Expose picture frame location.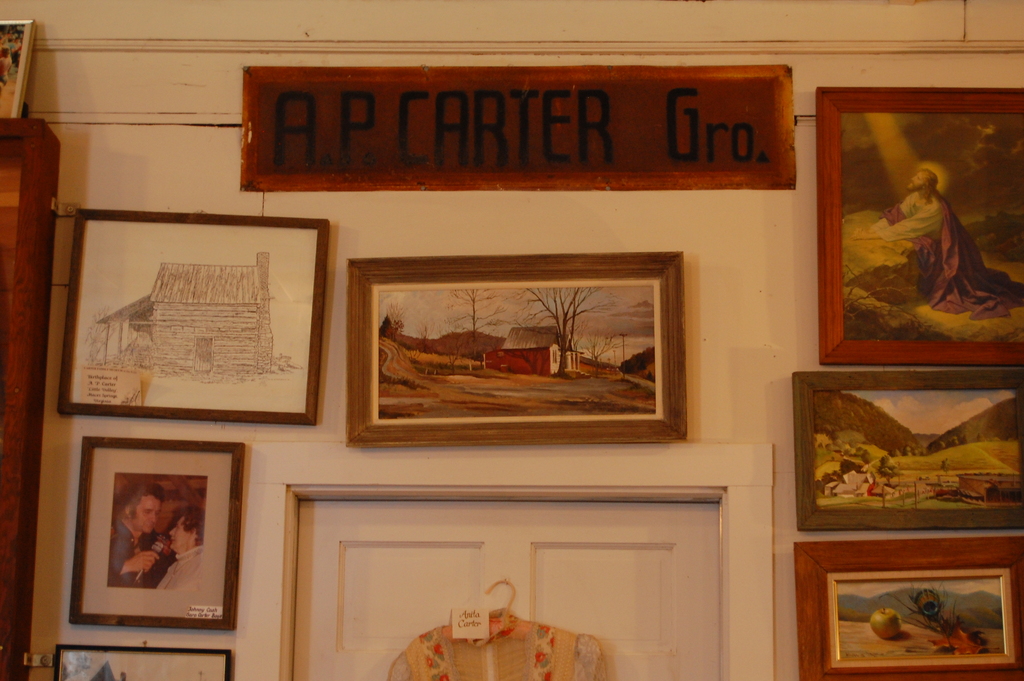
Exposed at [51, 643, 236, 680].
